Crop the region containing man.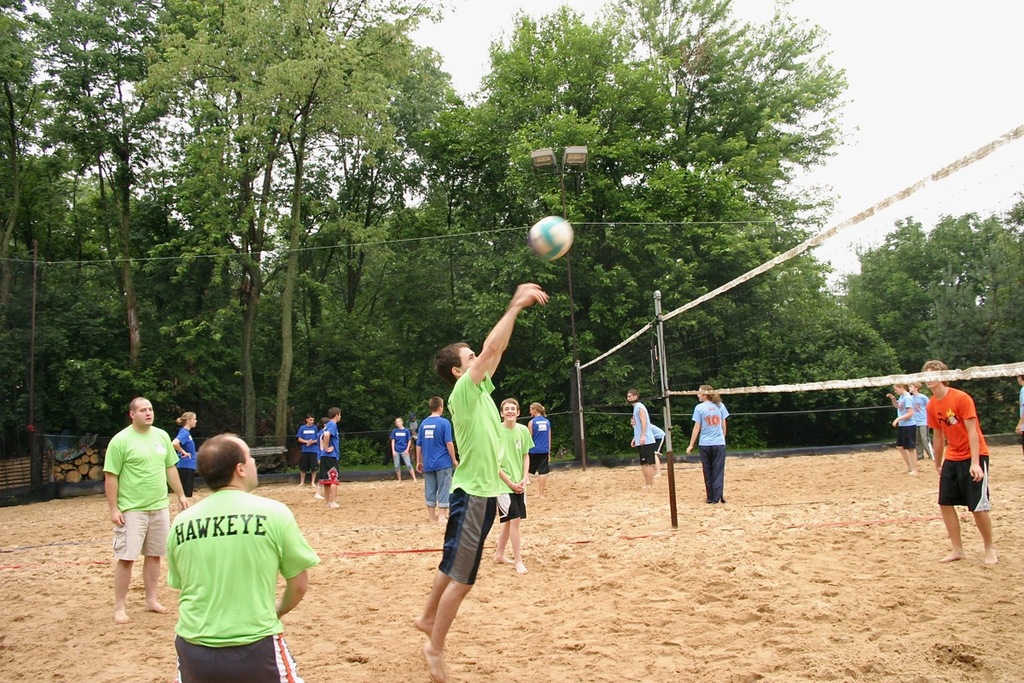
Crop region: (916,355,1000,576).
